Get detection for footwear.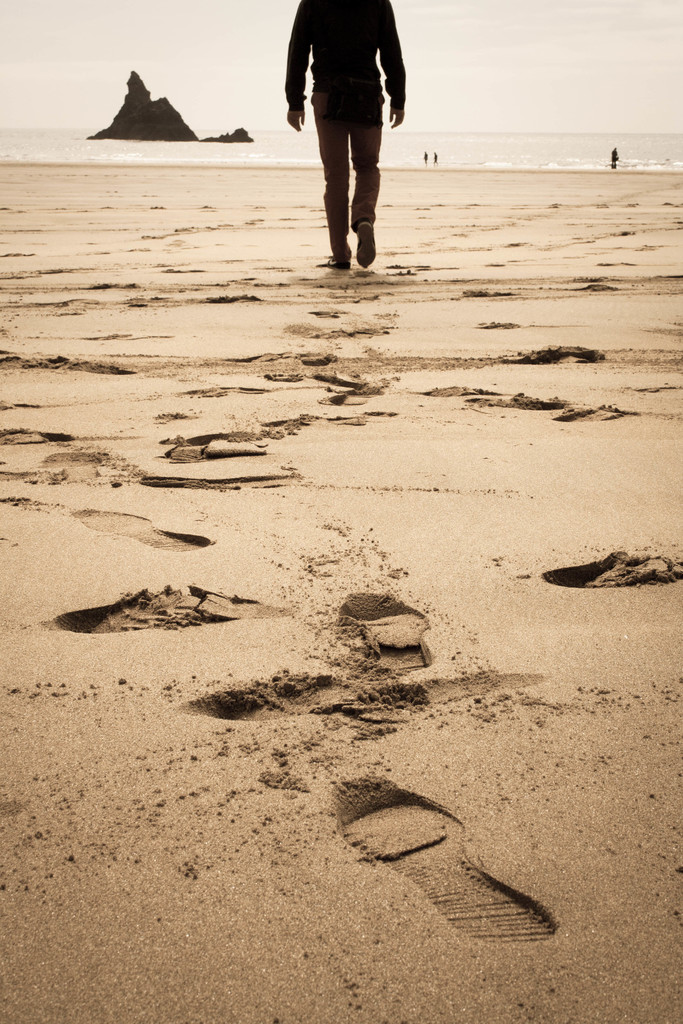
Detection: x1=357, y1=221, x2=378, y2=268.
